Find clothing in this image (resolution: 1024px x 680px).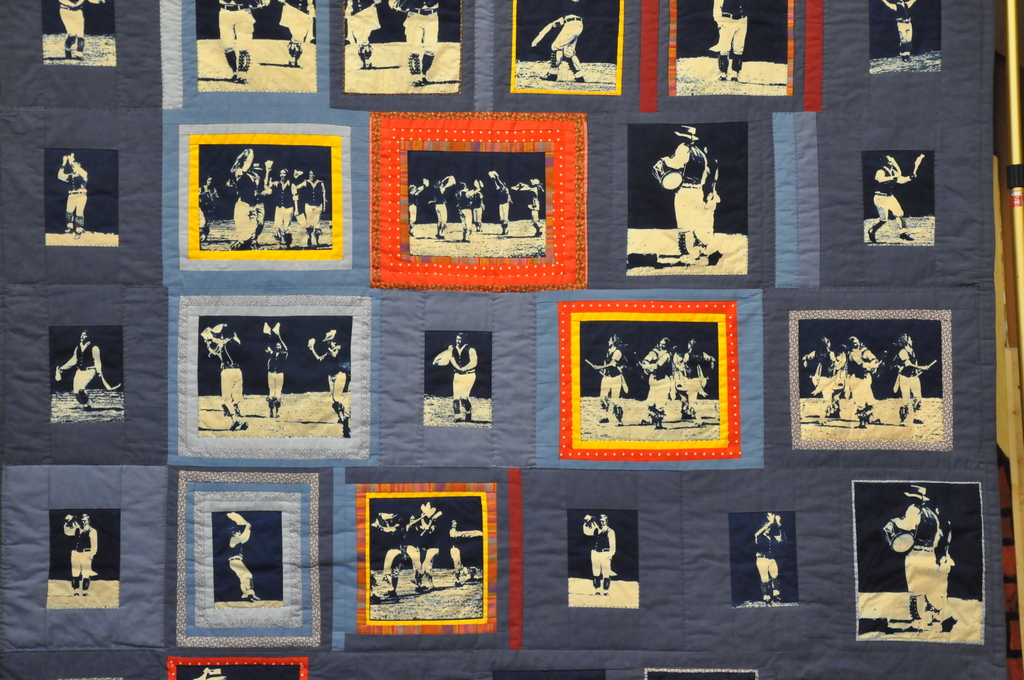
bbox(605, 350, 620, 436).
